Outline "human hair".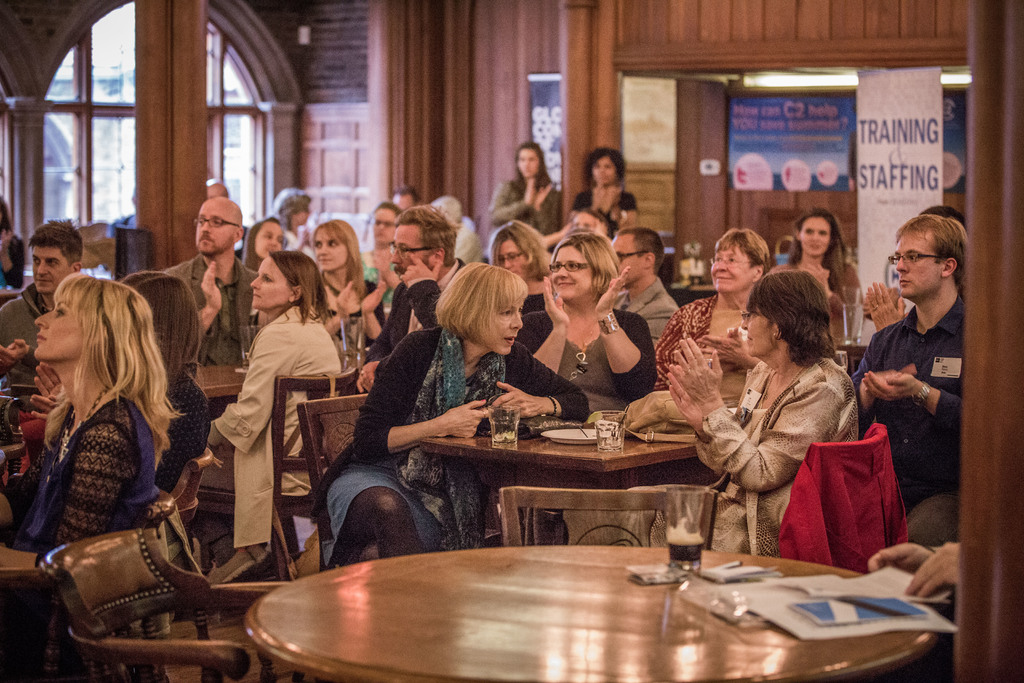
Outline: box(394, 202, 461, 268).
